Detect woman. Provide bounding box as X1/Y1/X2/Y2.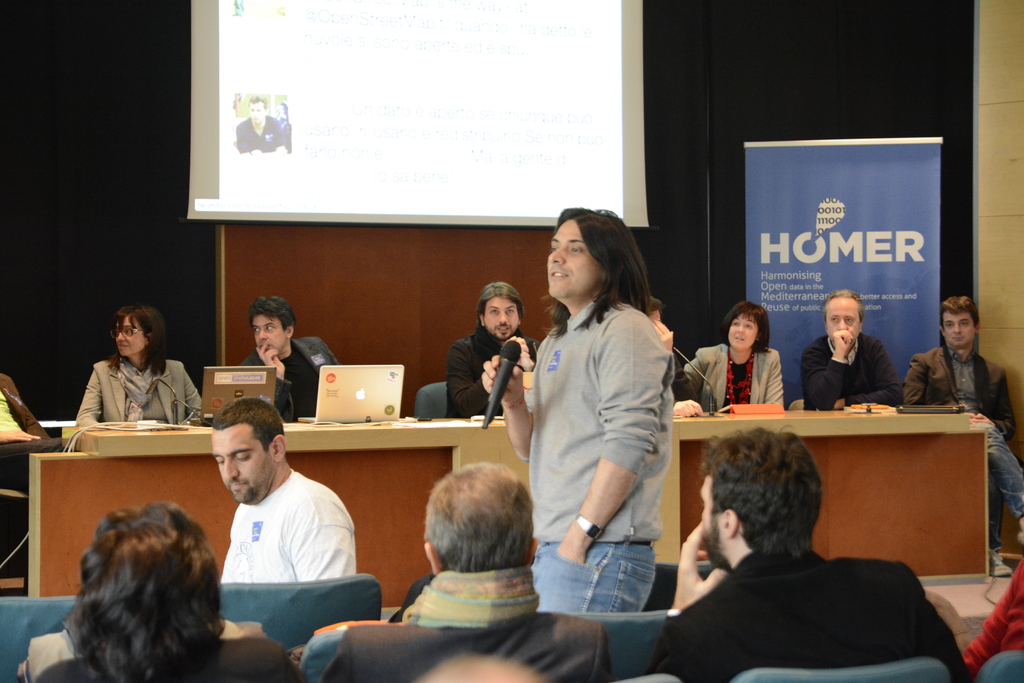
522/217/675/640.
